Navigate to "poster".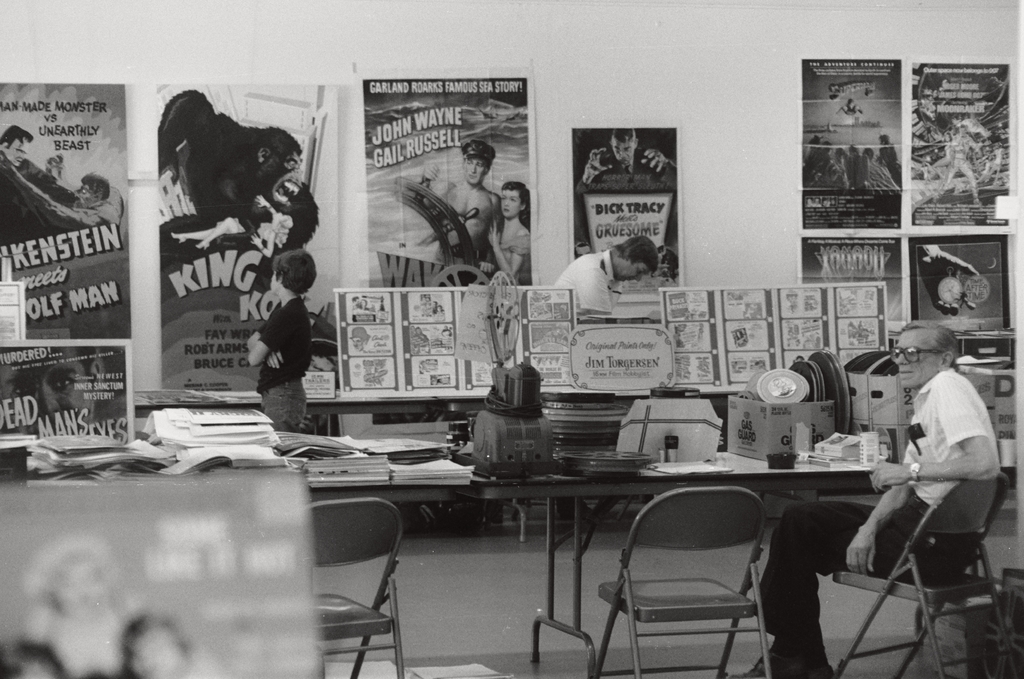
Navigation target: box(360, 69, 541, 287).
